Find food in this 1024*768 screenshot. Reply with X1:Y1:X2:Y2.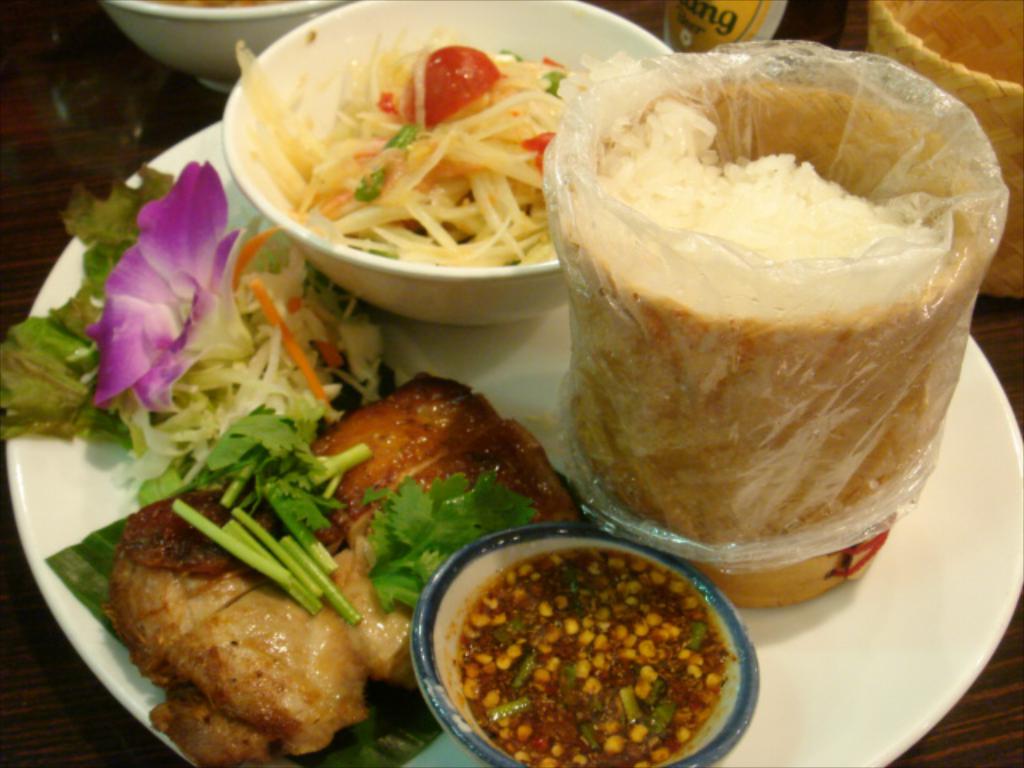
136:0:288:11.
